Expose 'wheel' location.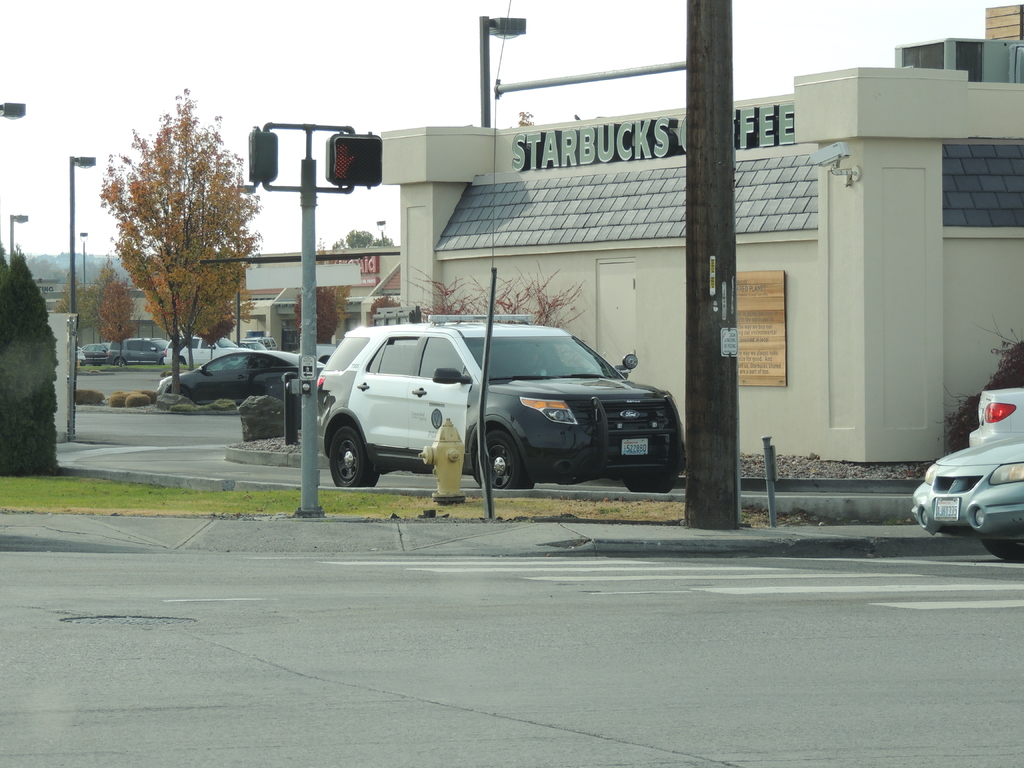
Exposed at l=313, t=412, r=381, b=492.
